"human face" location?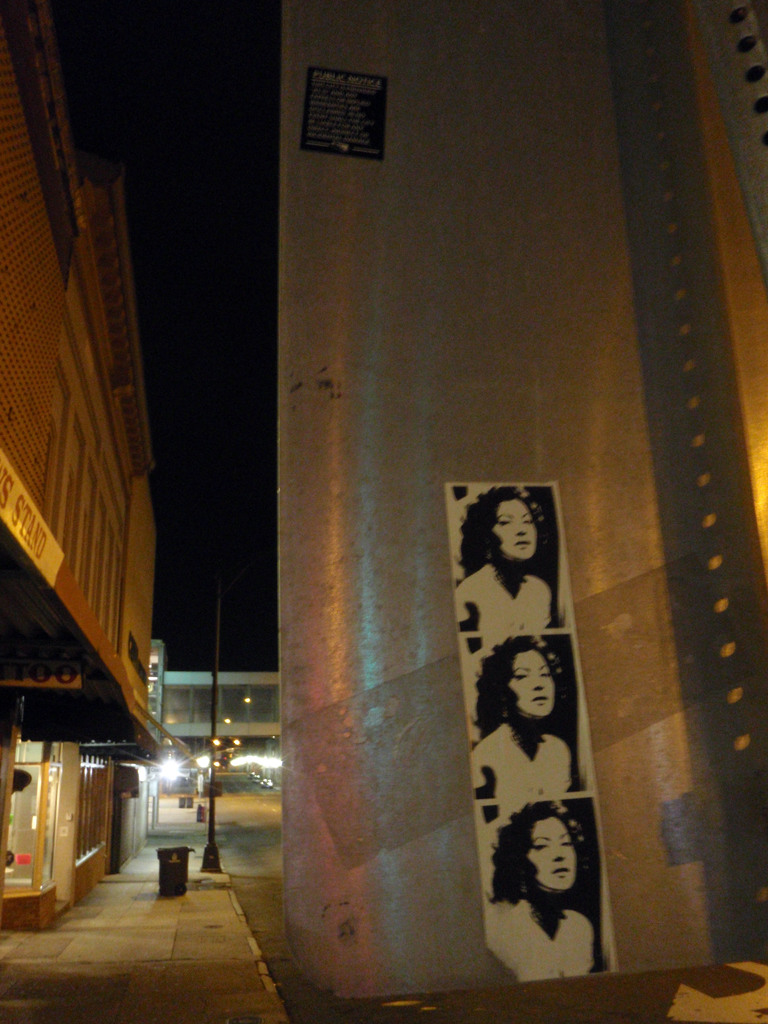
BBox(494, 496, 543, 564)
